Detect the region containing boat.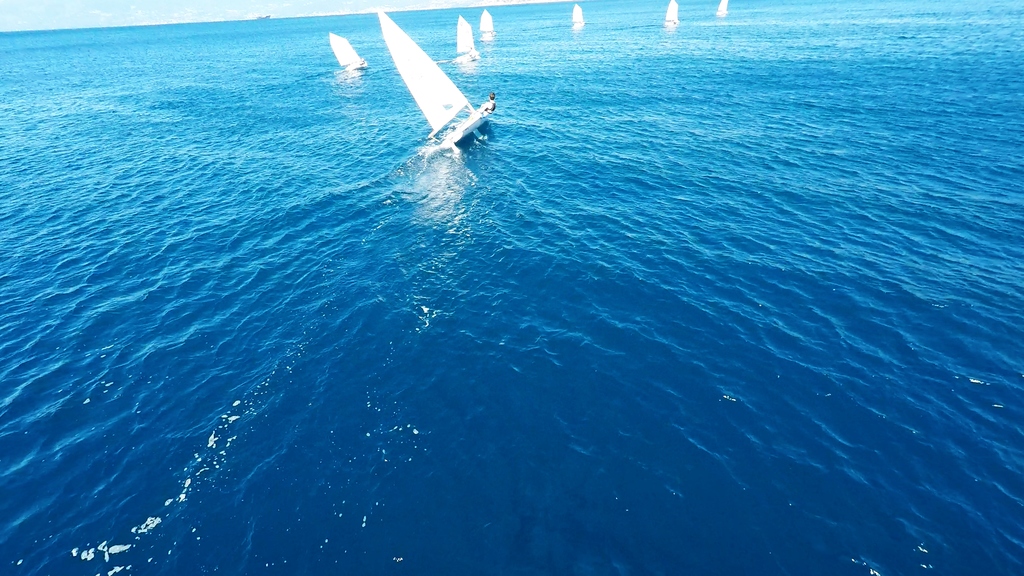
325:31:360:68.
